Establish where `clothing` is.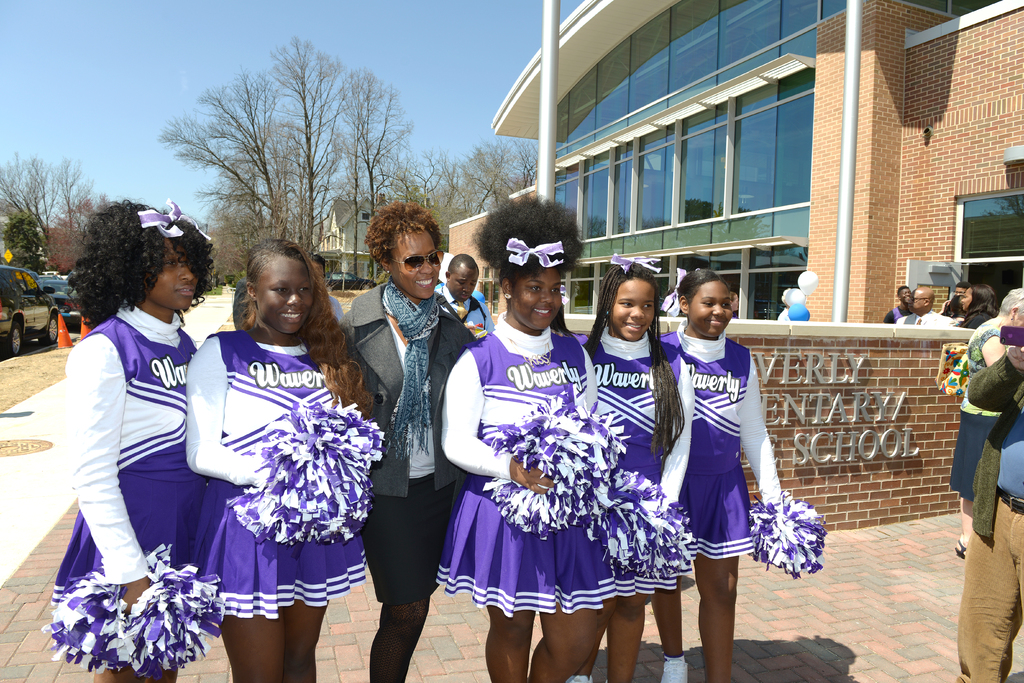
Established at <bbox>956, 349, 1023, 682</bbox>.
